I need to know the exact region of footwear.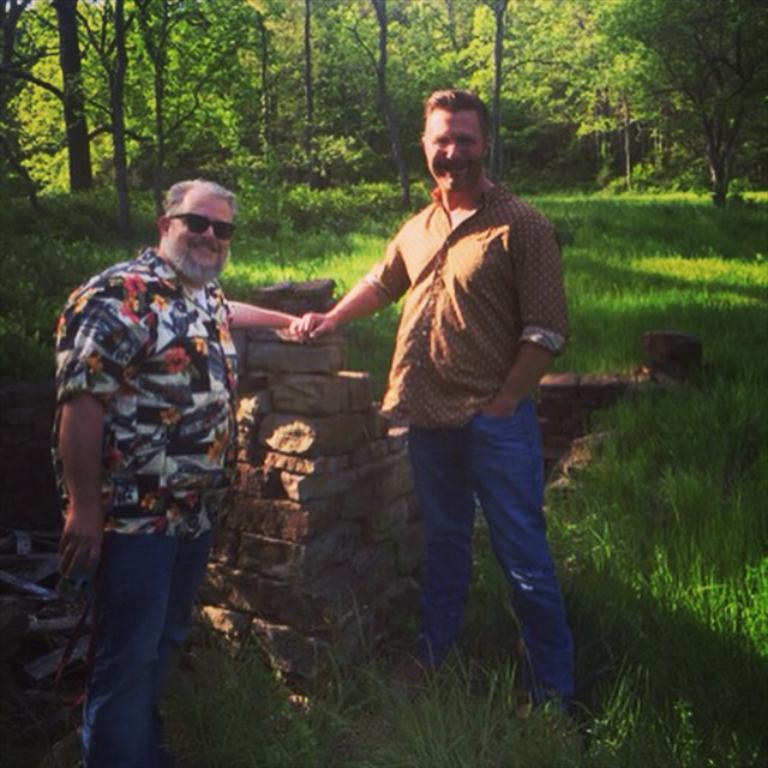
Region: left=382, top=647, right=436, bottom=714.
